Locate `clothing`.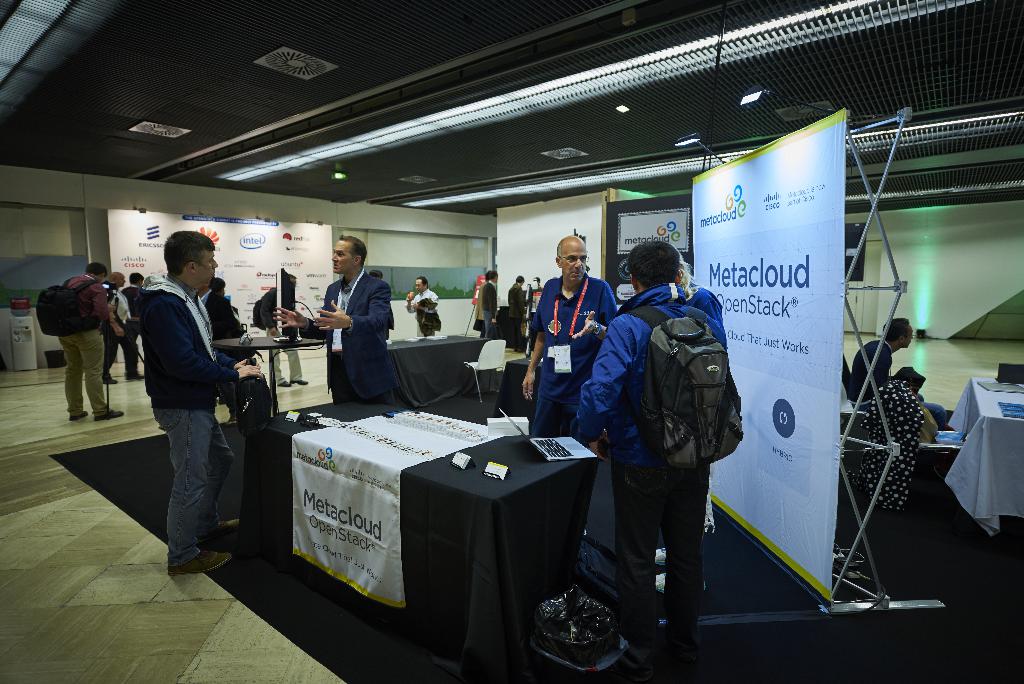
Bounding box: 301 268 390 417.
